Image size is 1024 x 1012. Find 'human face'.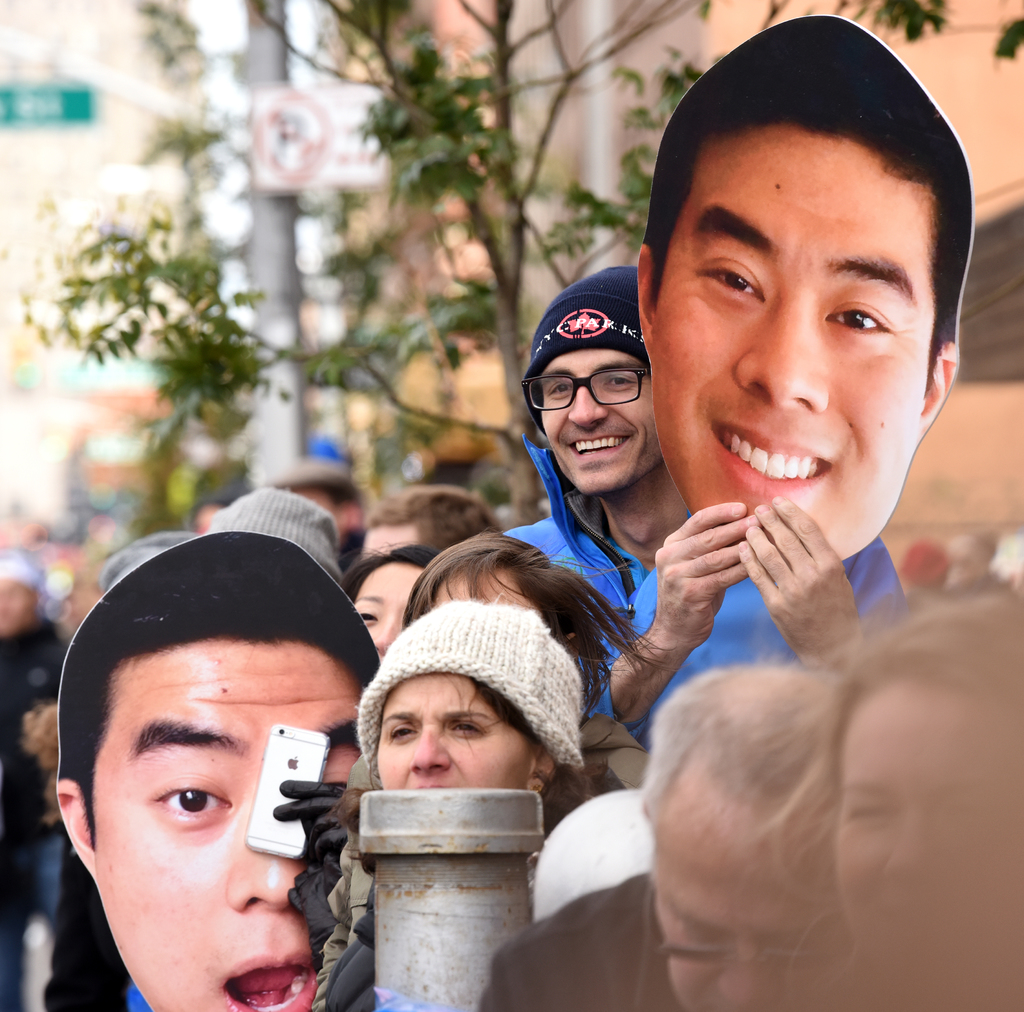
bbox(351, 563, 423, 664).
